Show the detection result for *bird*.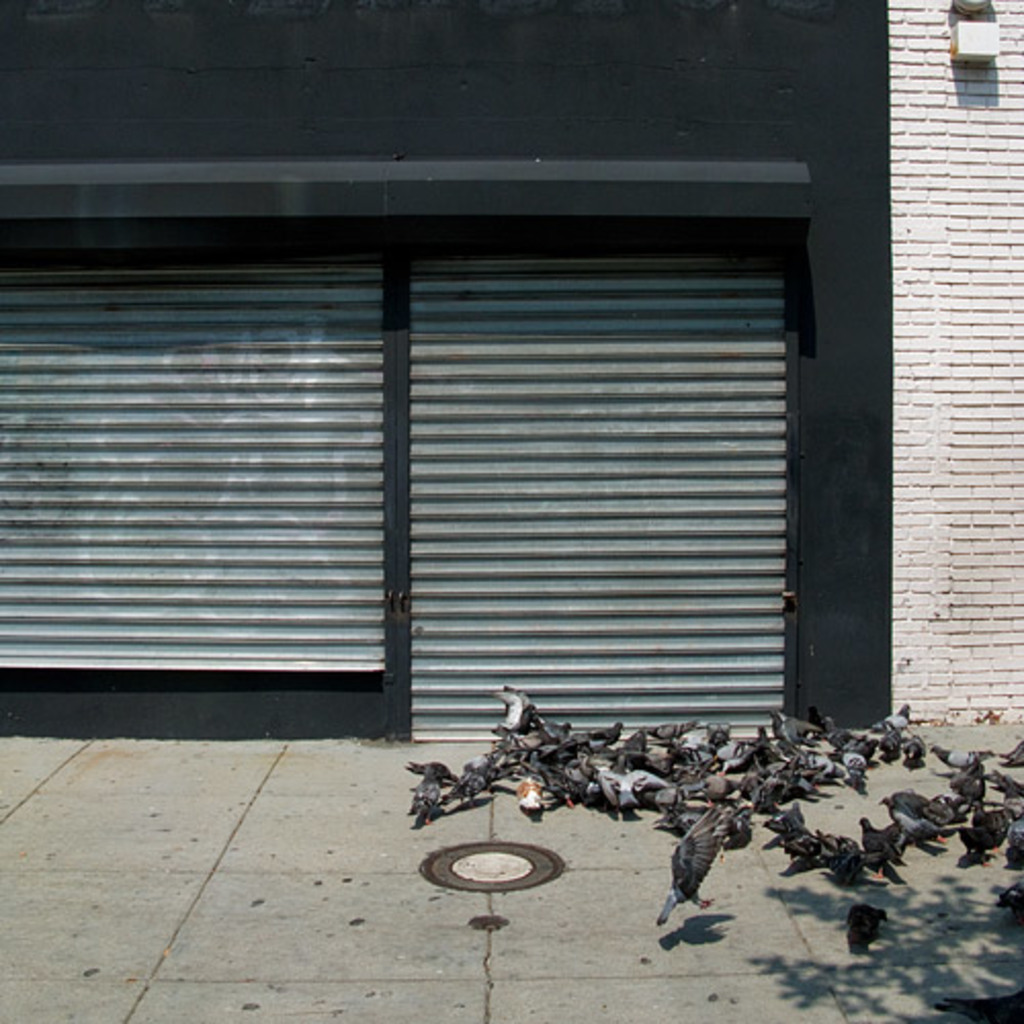
995, 877, 1022, 928.
